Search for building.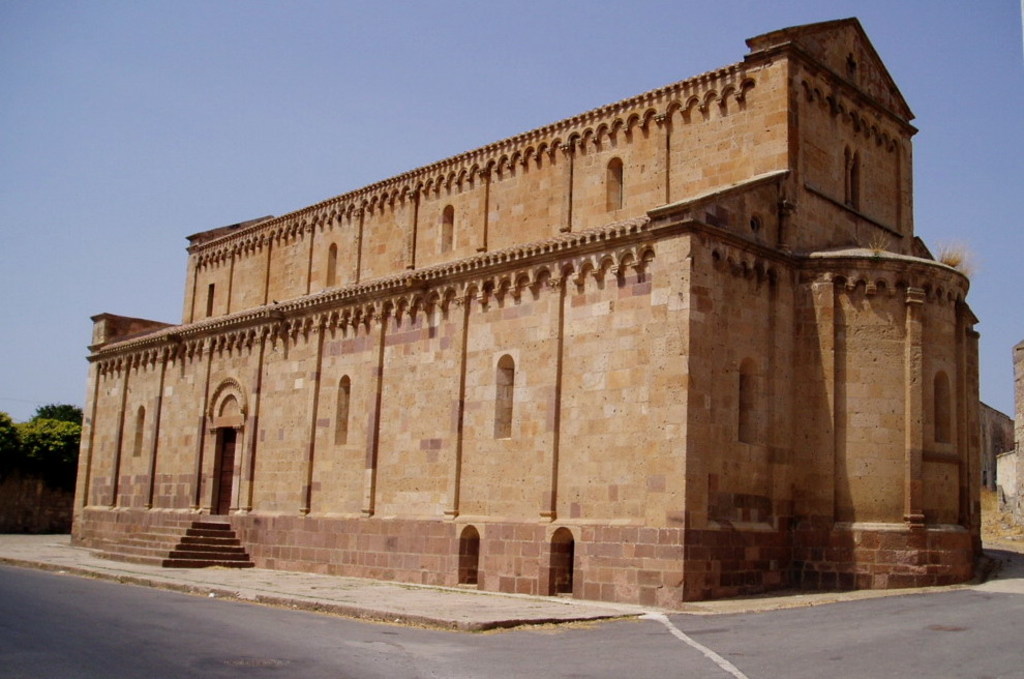
Found at (x1=67, y1=17, x2=986, y2=609).
